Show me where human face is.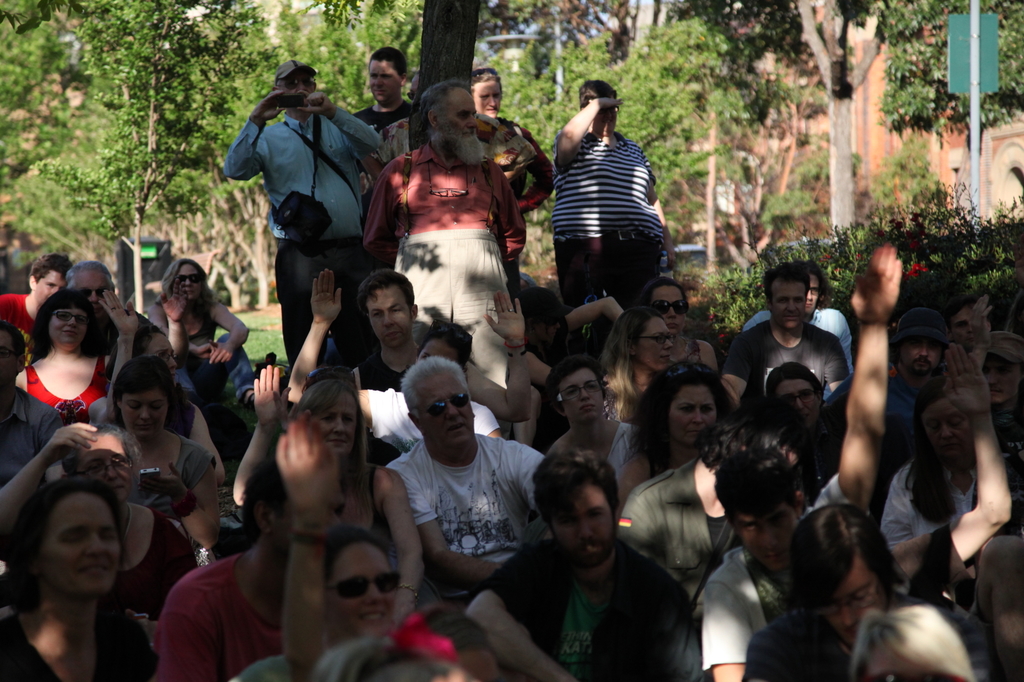
human face is at bbox(769, 281, 804, 333).
